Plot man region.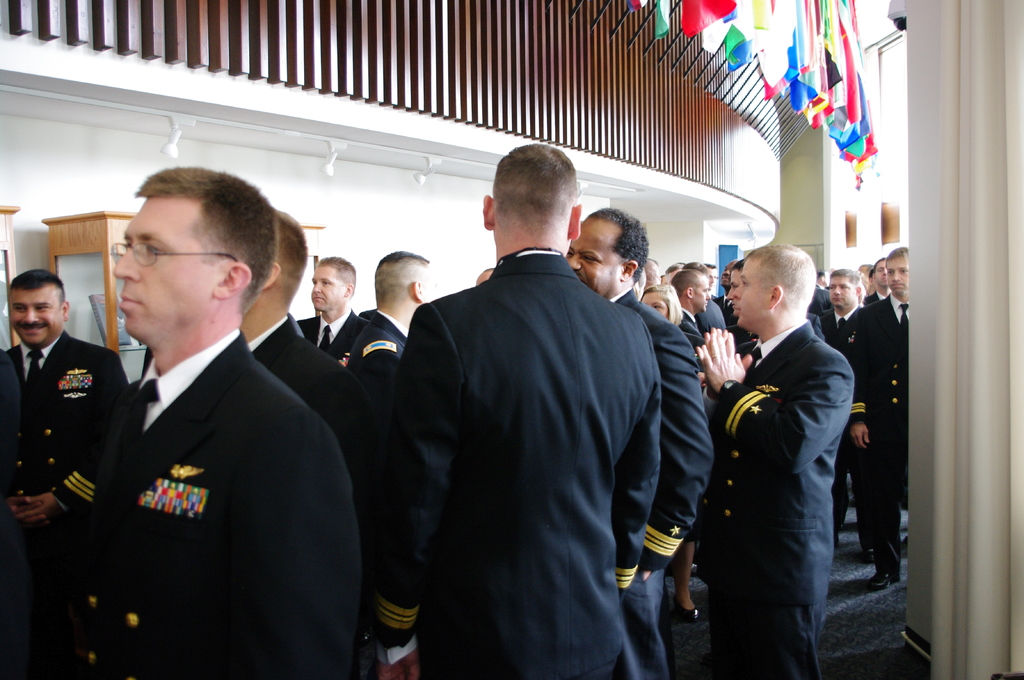
Plotted at Rect(847, 246, 910, 590).
